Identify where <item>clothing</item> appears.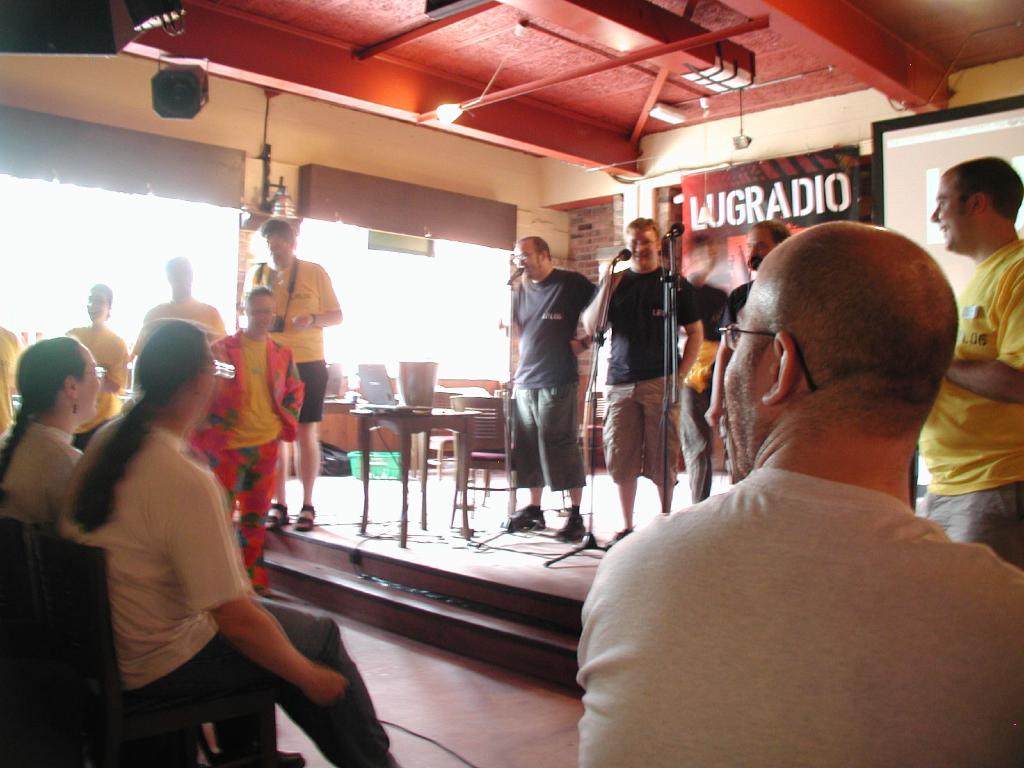
Appears at box=[61, 323, 130, 456].
